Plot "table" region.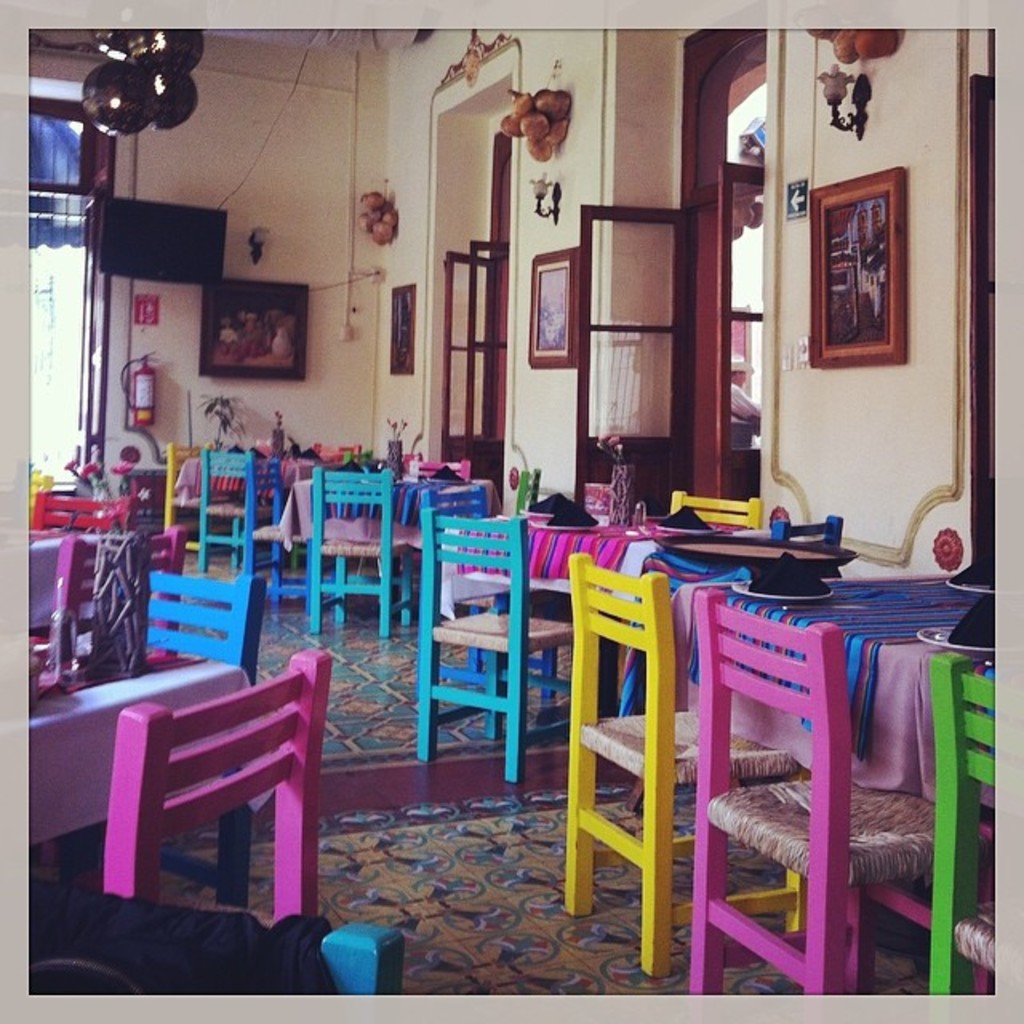
Plotted at (left=27, top=634, right=266, bottom=934).
